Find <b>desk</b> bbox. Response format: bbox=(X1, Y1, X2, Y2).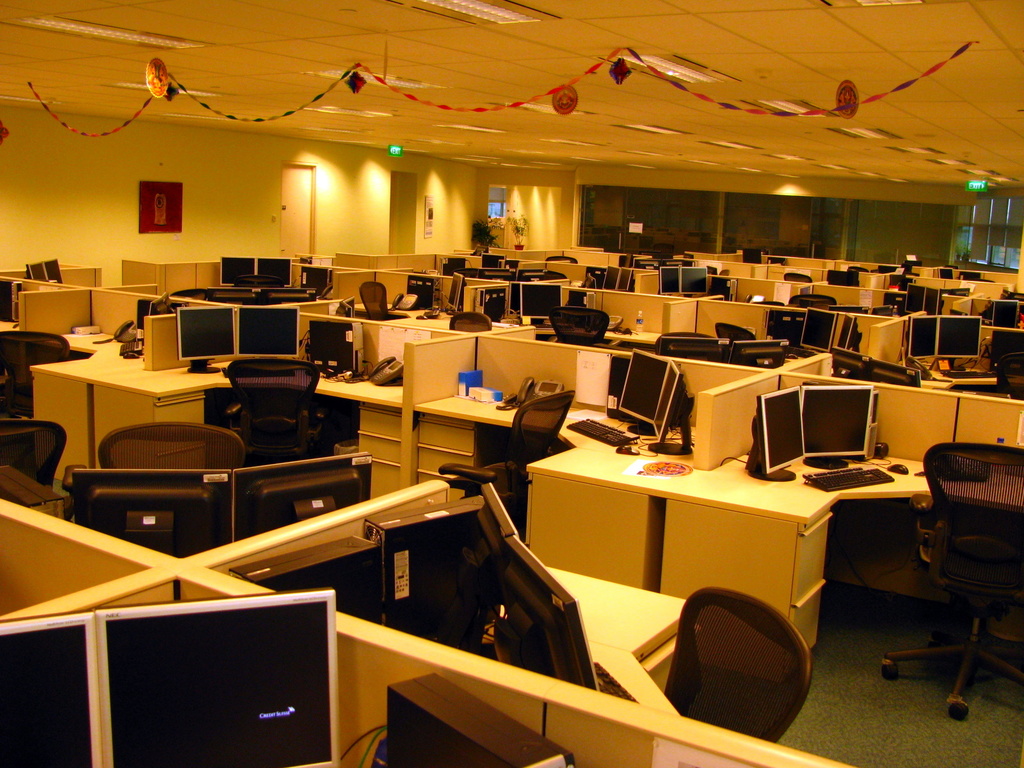
bbox=(86, 352, 406, 468).
